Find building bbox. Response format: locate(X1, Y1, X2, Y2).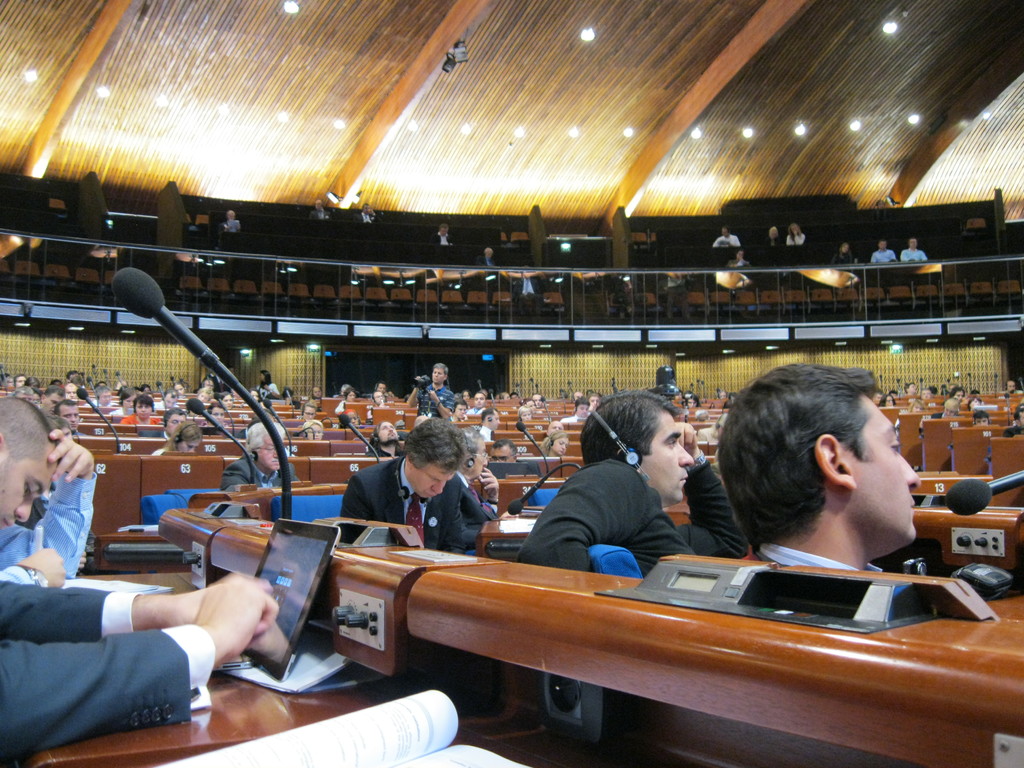
locate(0, 0, 1023, 762).
